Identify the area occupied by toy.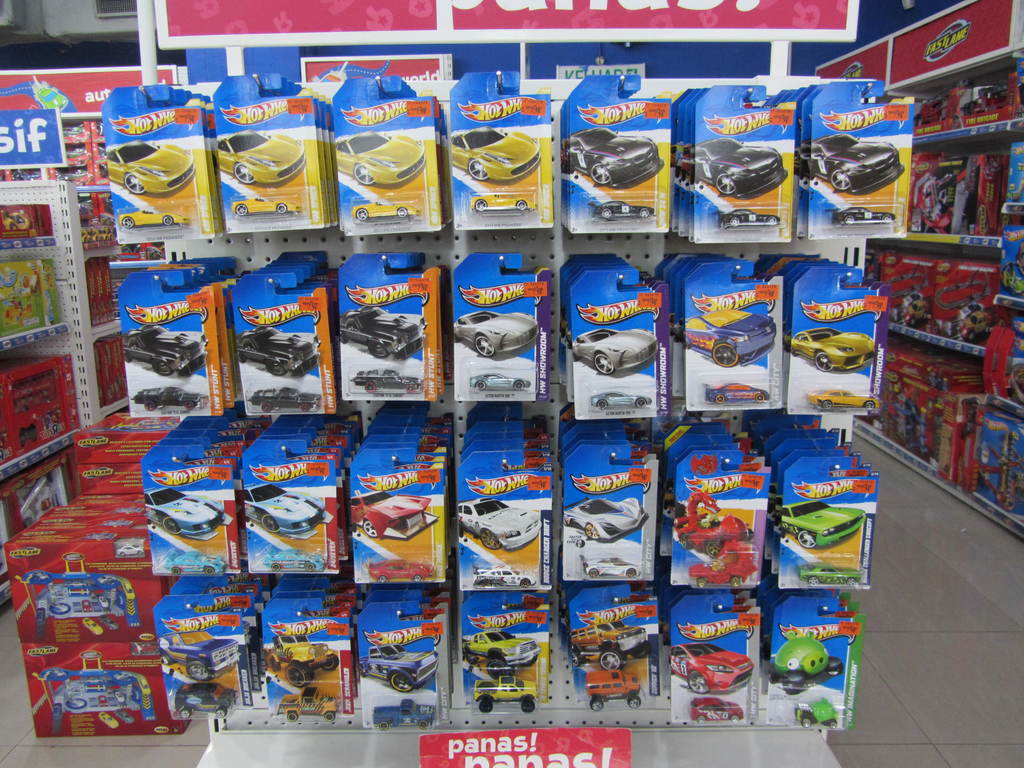
Area: crop(266, 628, 339, 692).
